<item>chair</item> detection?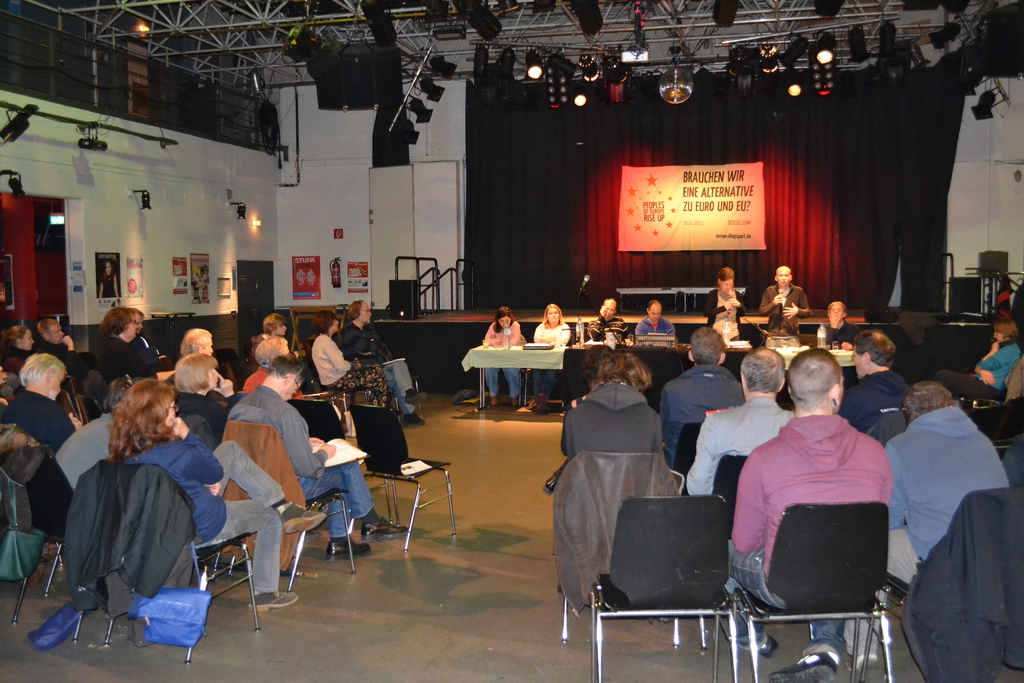
<box>733,505,895,682</box>
